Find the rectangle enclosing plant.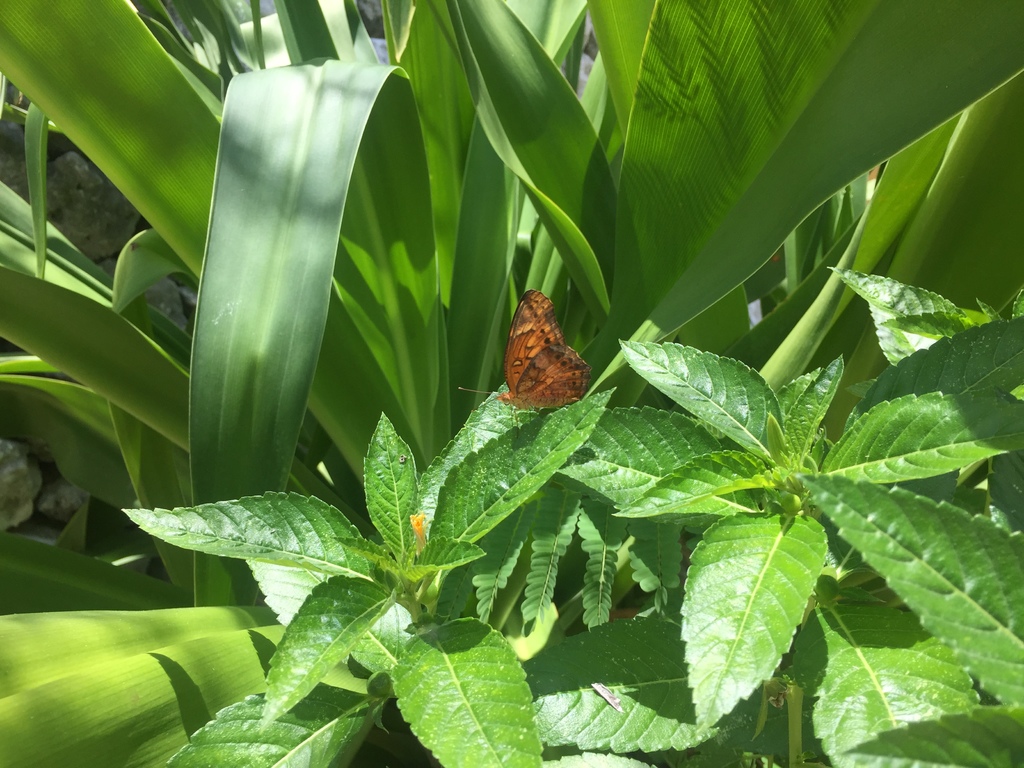
<bbox>486, 262, 1023, 767</bbox>.
